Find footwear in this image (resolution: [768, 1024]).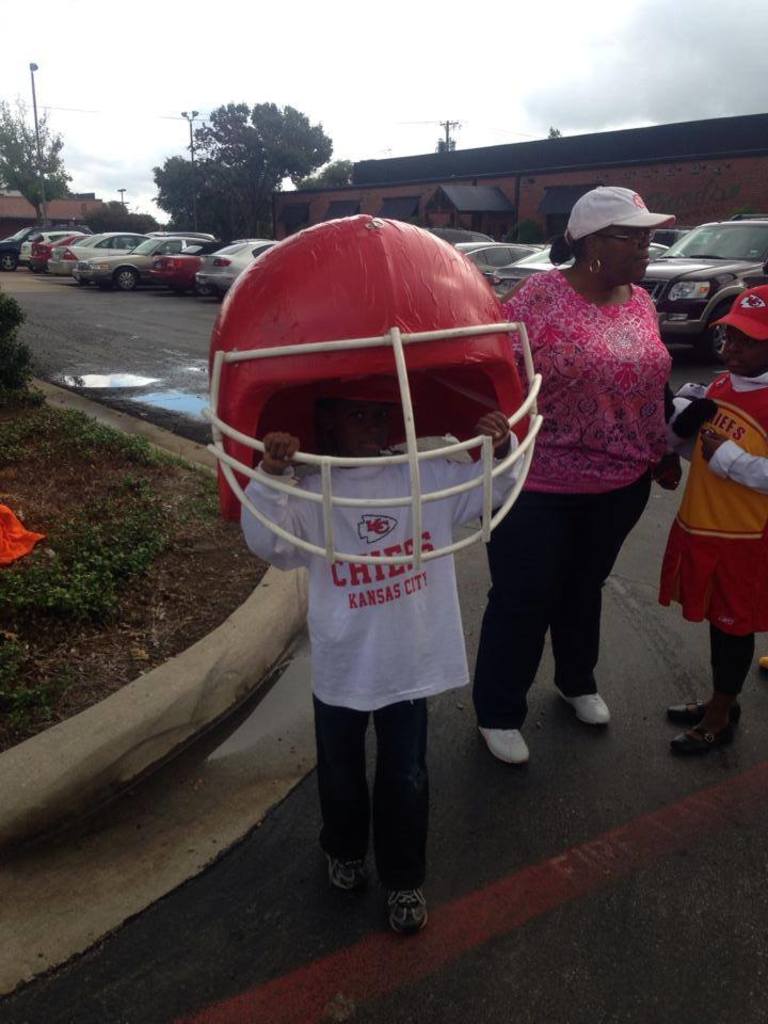
box=[672, 708, 736, 750].
